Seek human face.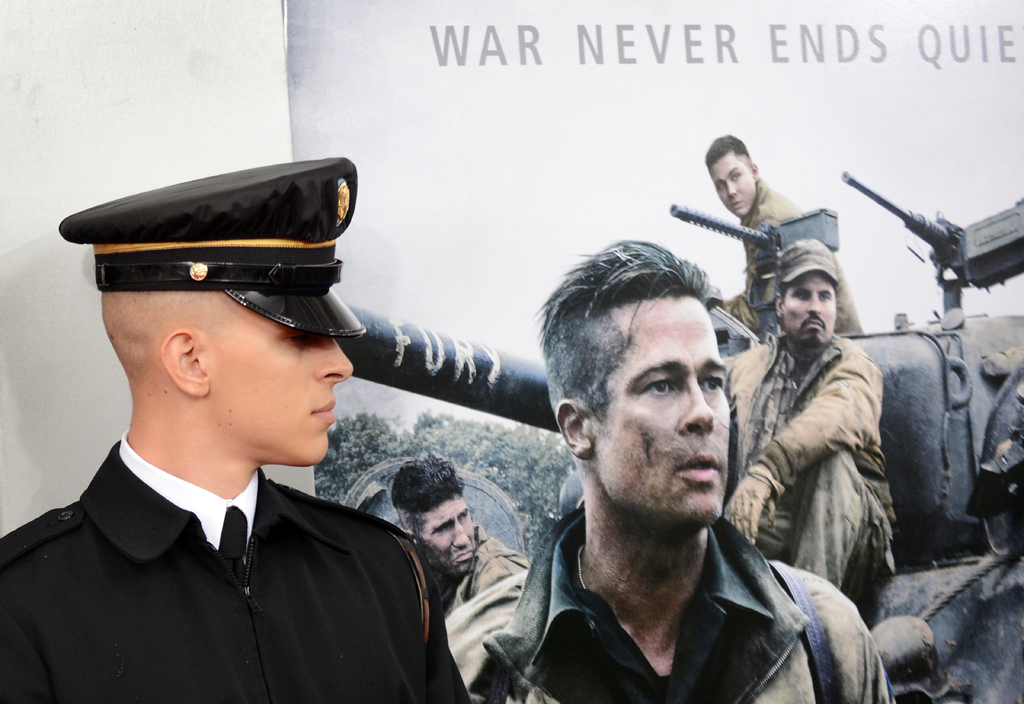
BBox(202, 332, 352, 465).
